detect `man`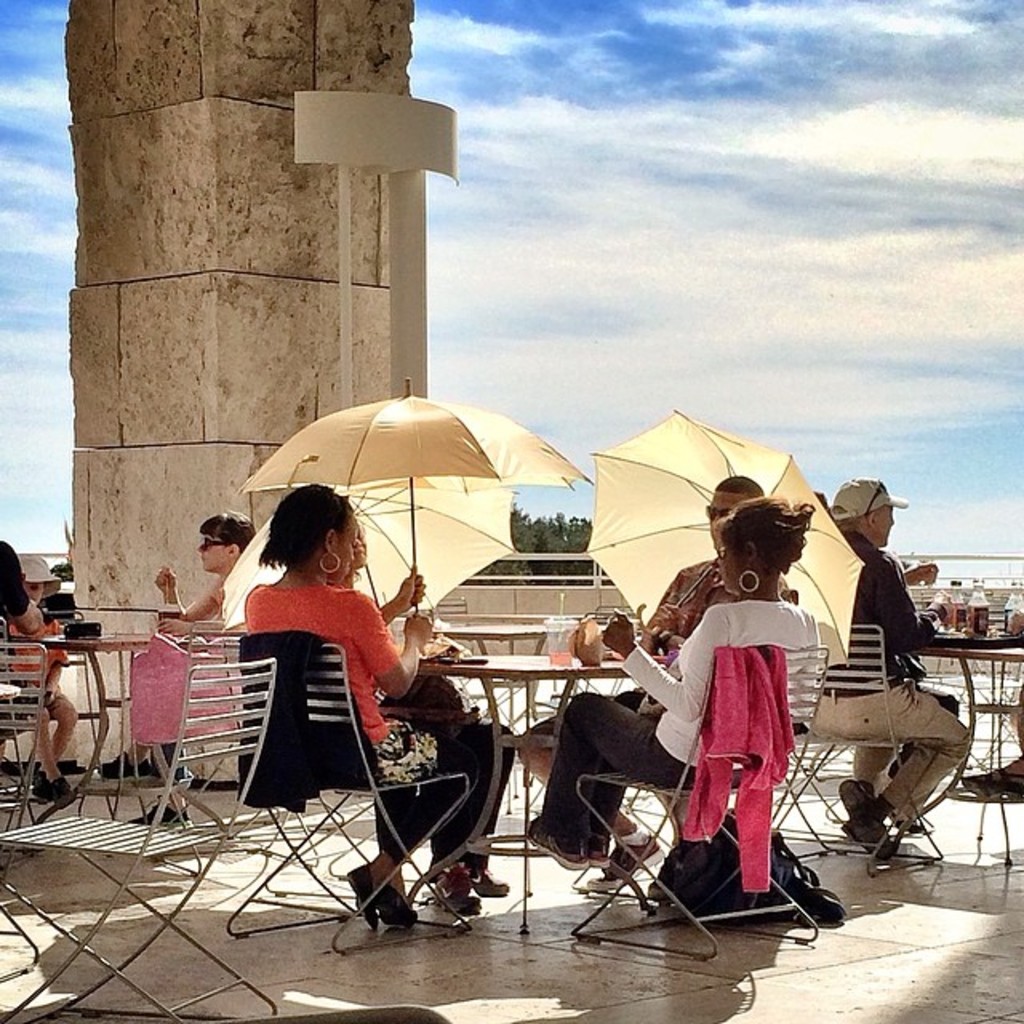
<box>515,480,798,894</box>
